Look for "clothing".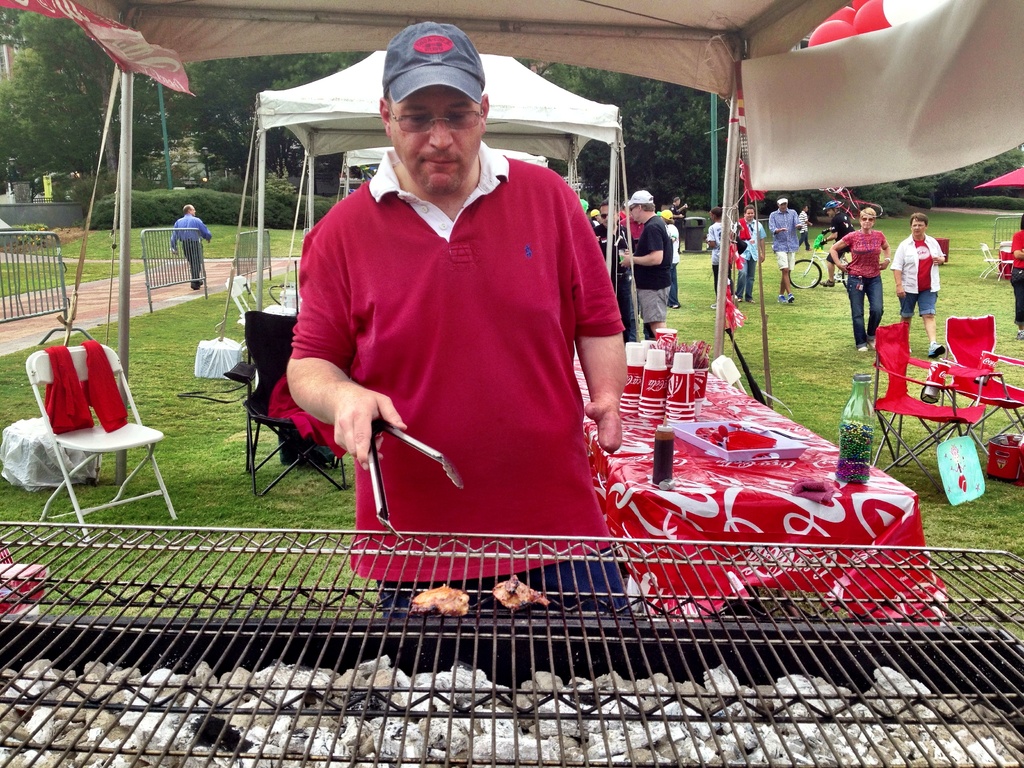
Found: left=899, top=235, right=945, bottom=319.
